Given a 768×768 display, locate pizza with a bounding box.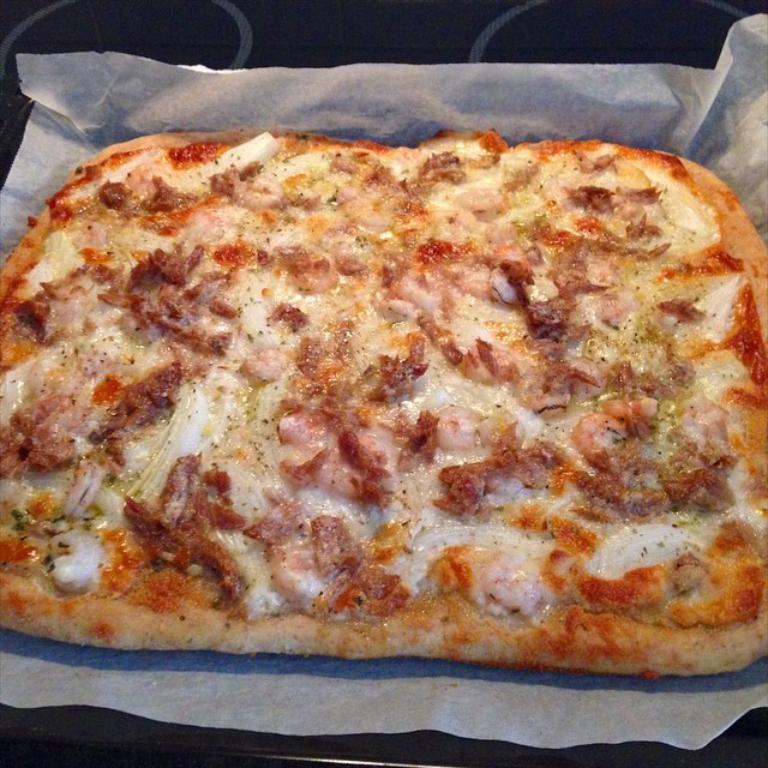
Located: (0, 126, 767, 665).
